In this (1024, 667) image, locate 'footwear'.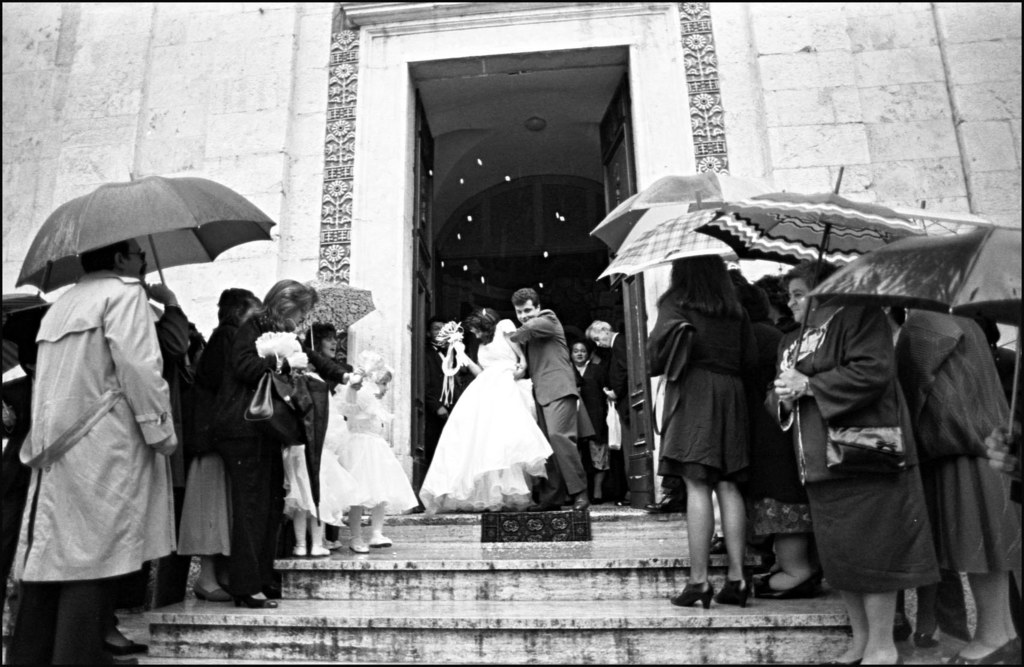
Bounding box: [left=321, top=538, right=342, bottom=554].
